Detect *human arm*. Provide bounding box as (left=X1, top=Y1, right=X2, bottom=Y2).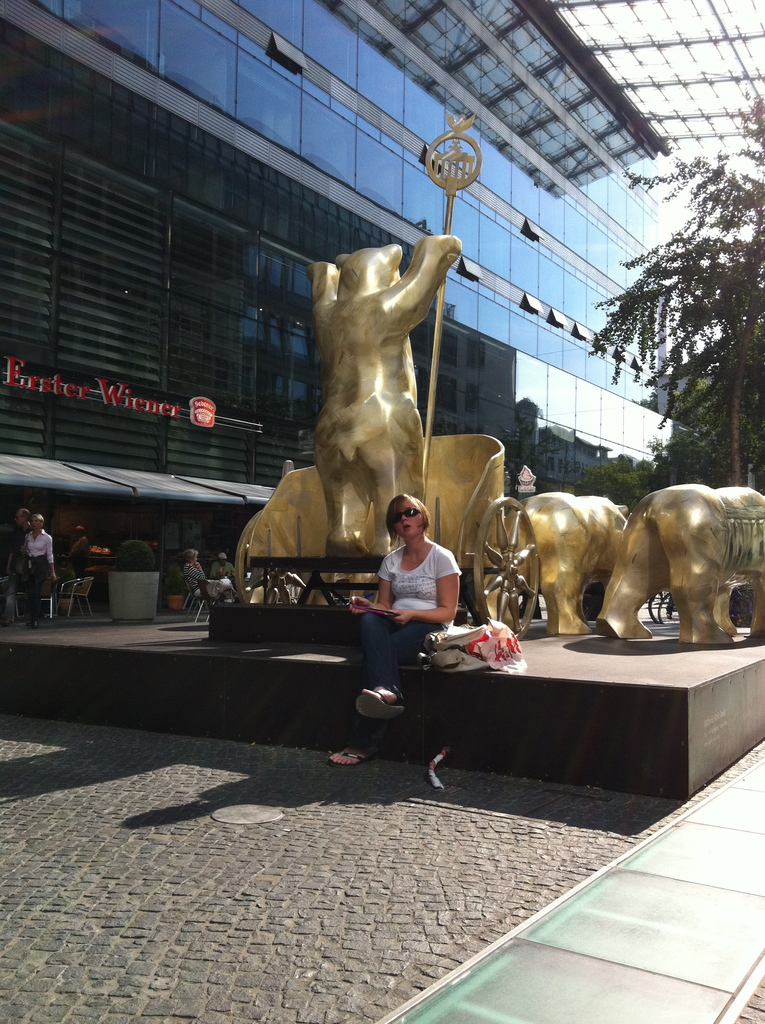
(left=44, top=523, right=60, bottom=582).
